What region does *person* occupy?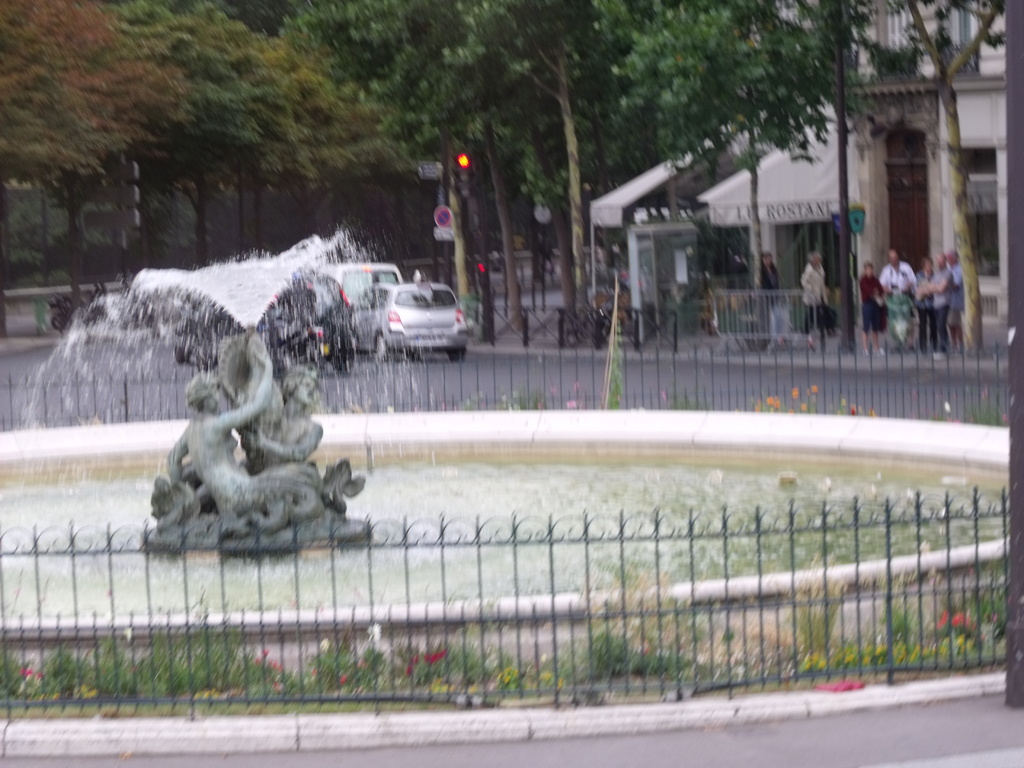
(946, 249, 967, 356).
